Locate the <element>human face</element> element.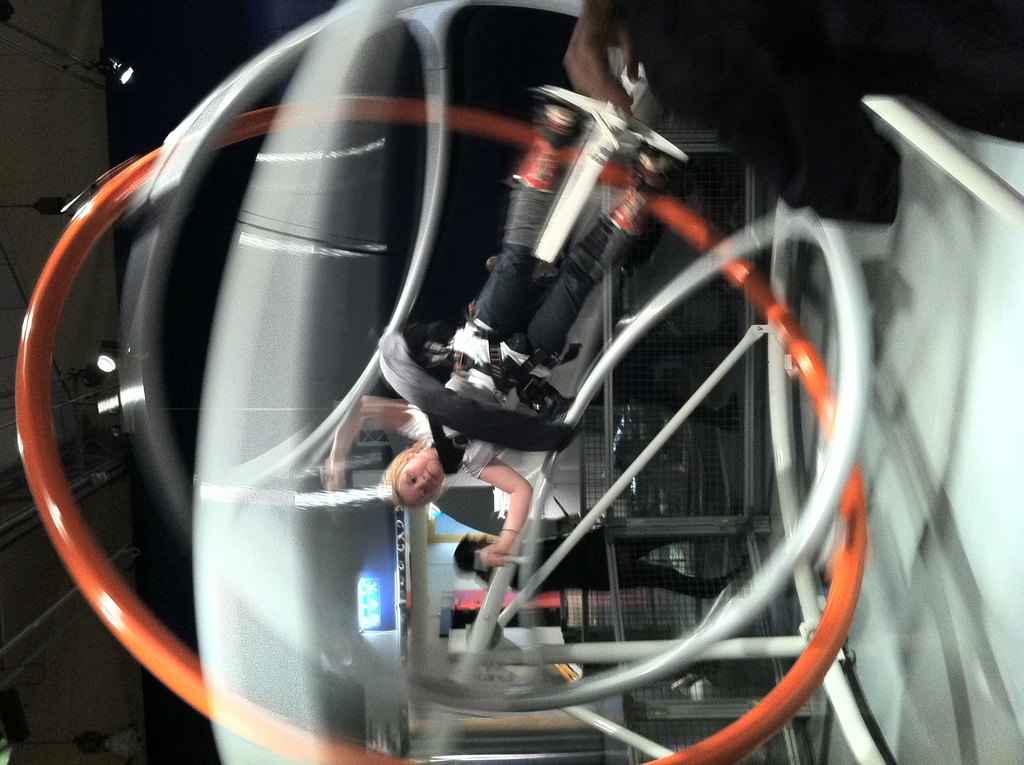
Element bbox: (396, 453, 443, 507).
